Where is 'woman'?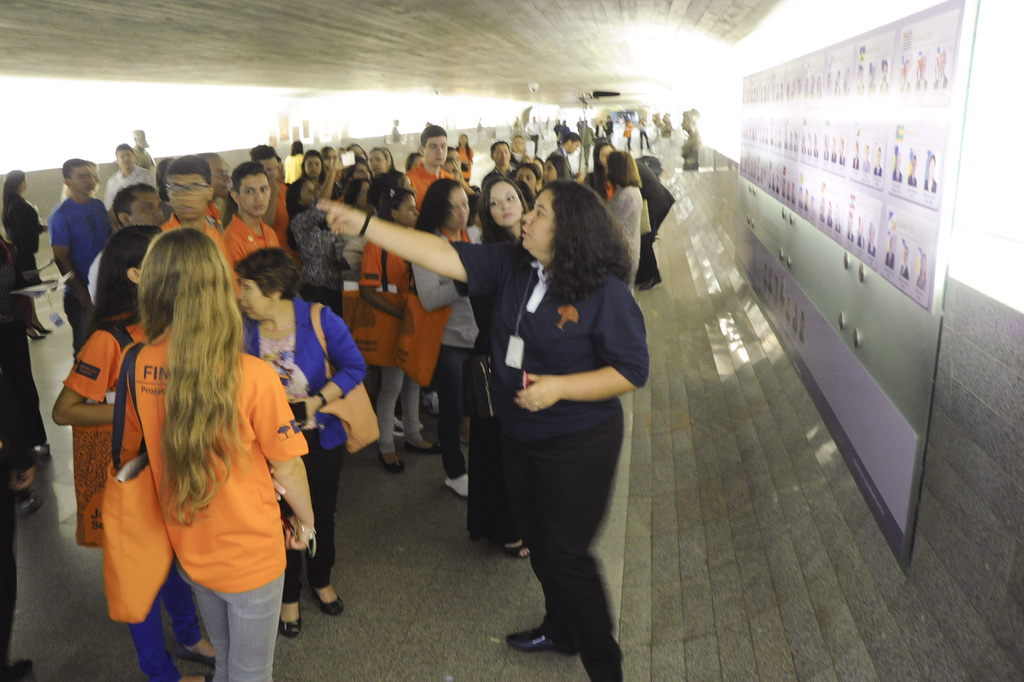
[476, 171, 529, 240].
